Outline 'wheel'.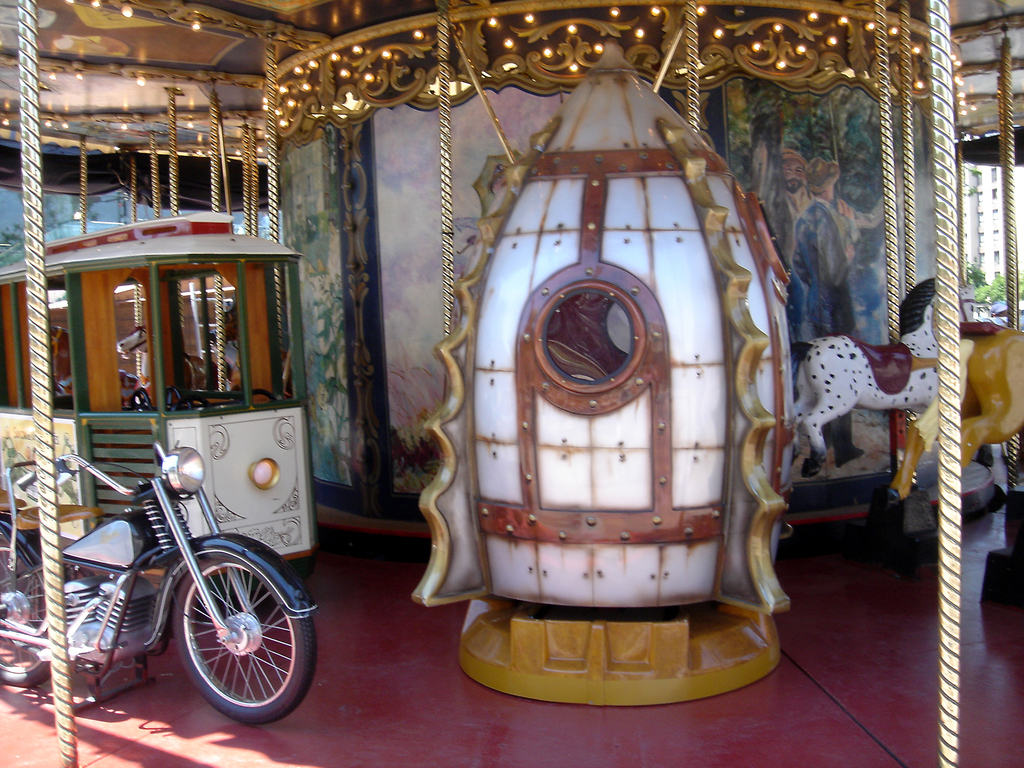
Outline: BBox(171, 549, 316, 725).
